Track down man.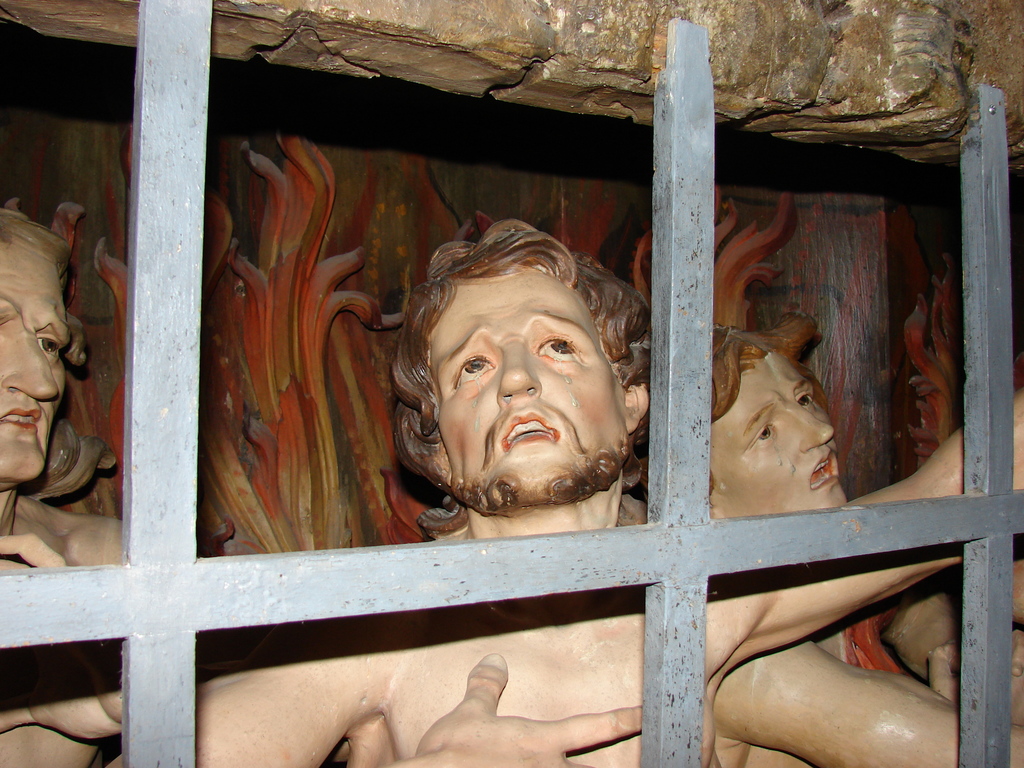
Tracked to locate(105, 217, 1023, 767).
